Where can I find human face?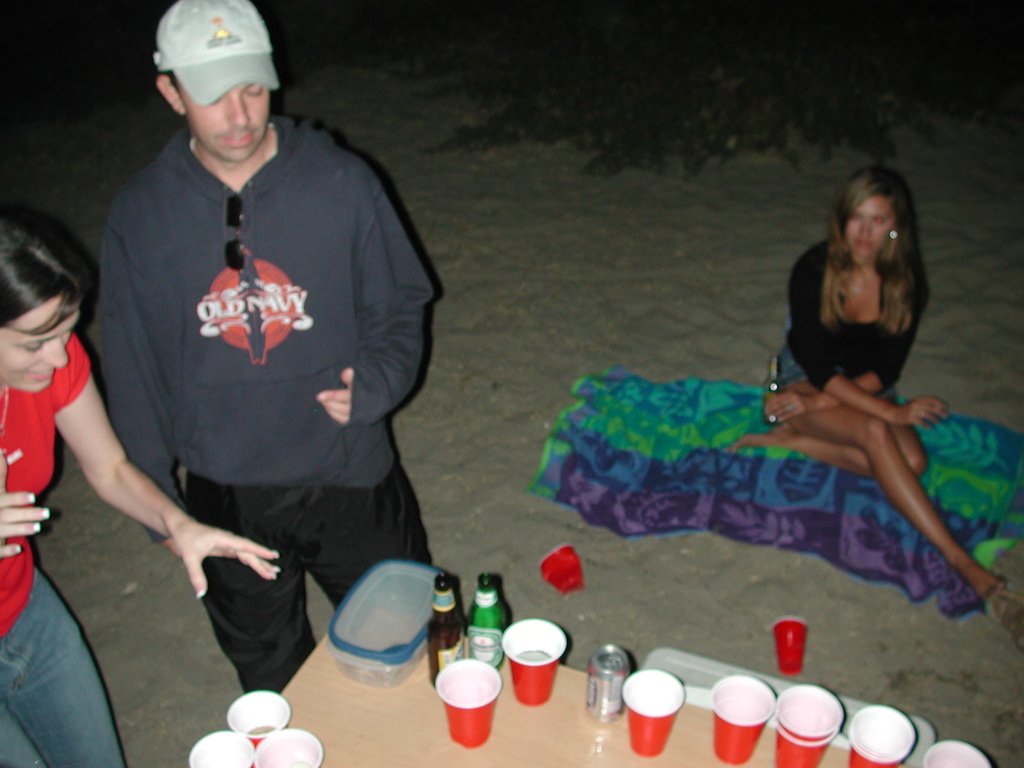
You can find it at [left=845, top=189, right=895, bottom=266].
